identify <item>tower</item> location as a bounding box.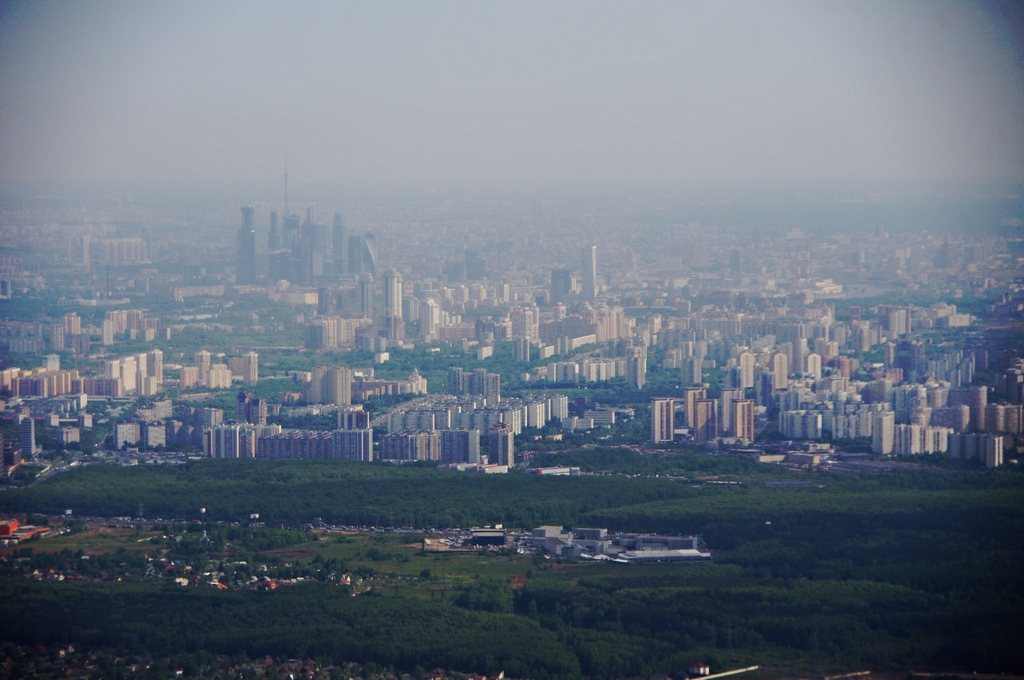
bbox=[18, 416, 36, 465].
